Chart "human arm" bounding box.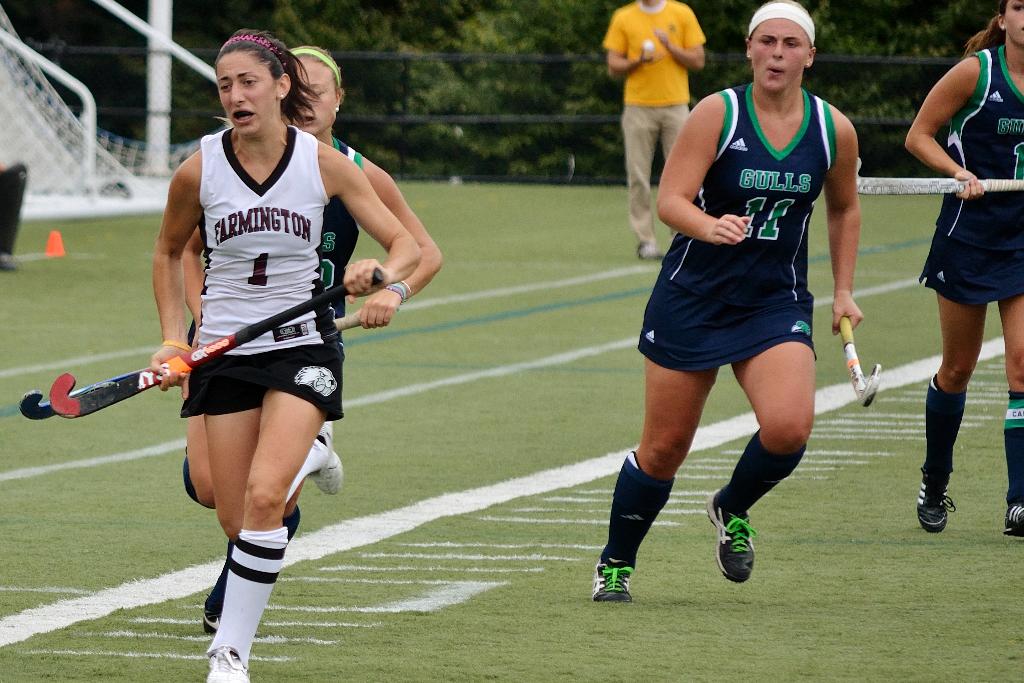
Charted: rect(909, 31, 1005, 224).
